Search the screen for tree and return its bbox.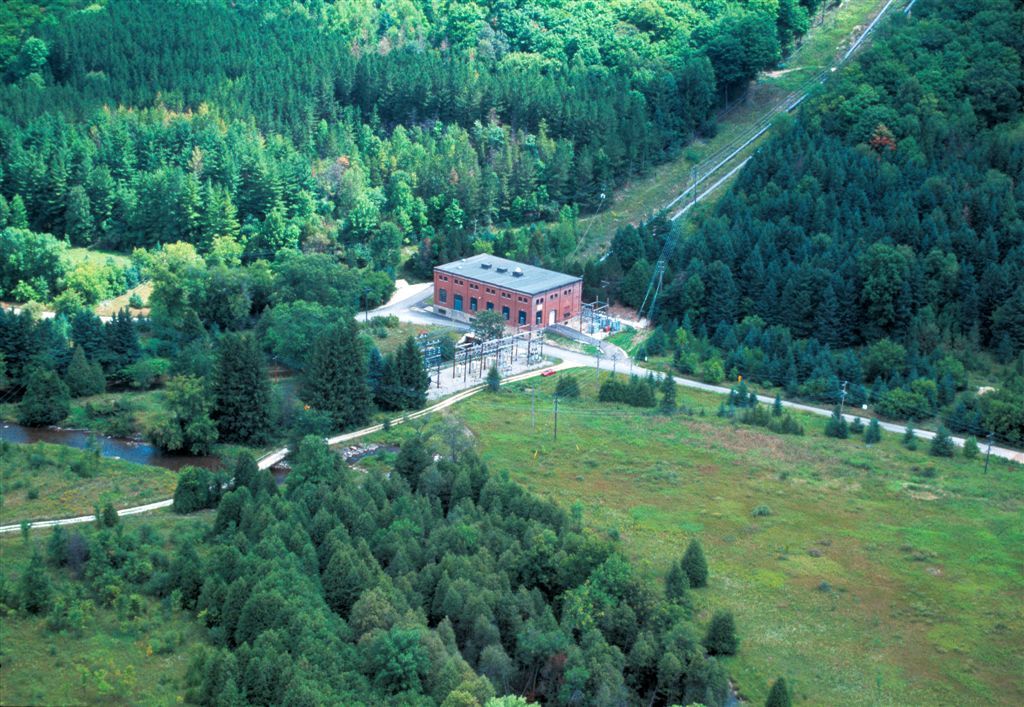
Found: <region>838, 180, 878, 241</region>.
